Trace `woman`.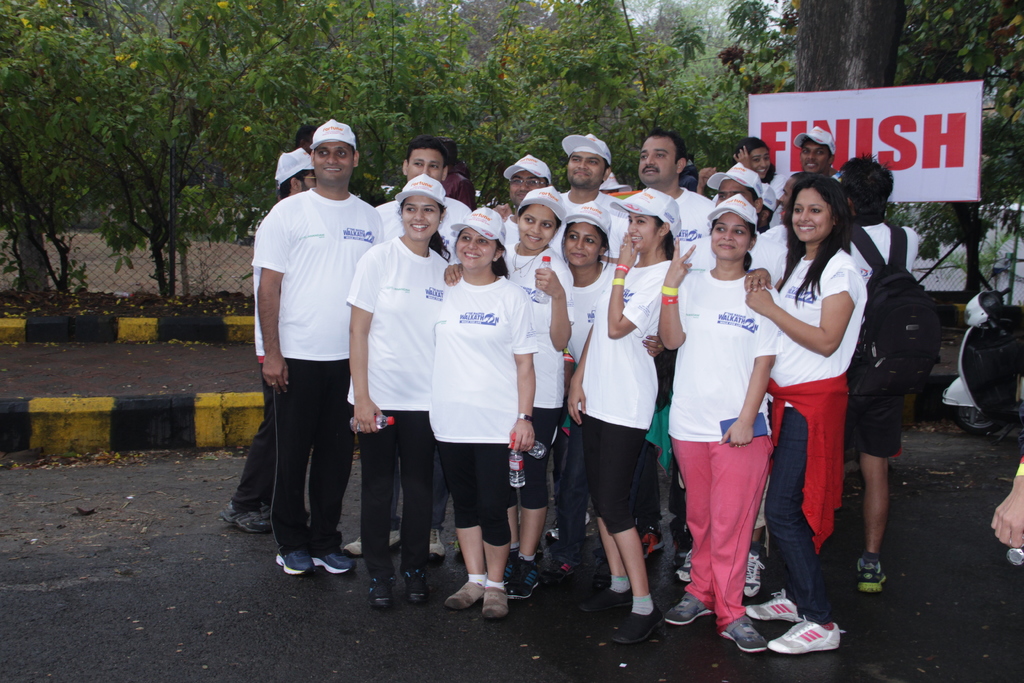
Traced to box=[339, 172, 462, 614].
